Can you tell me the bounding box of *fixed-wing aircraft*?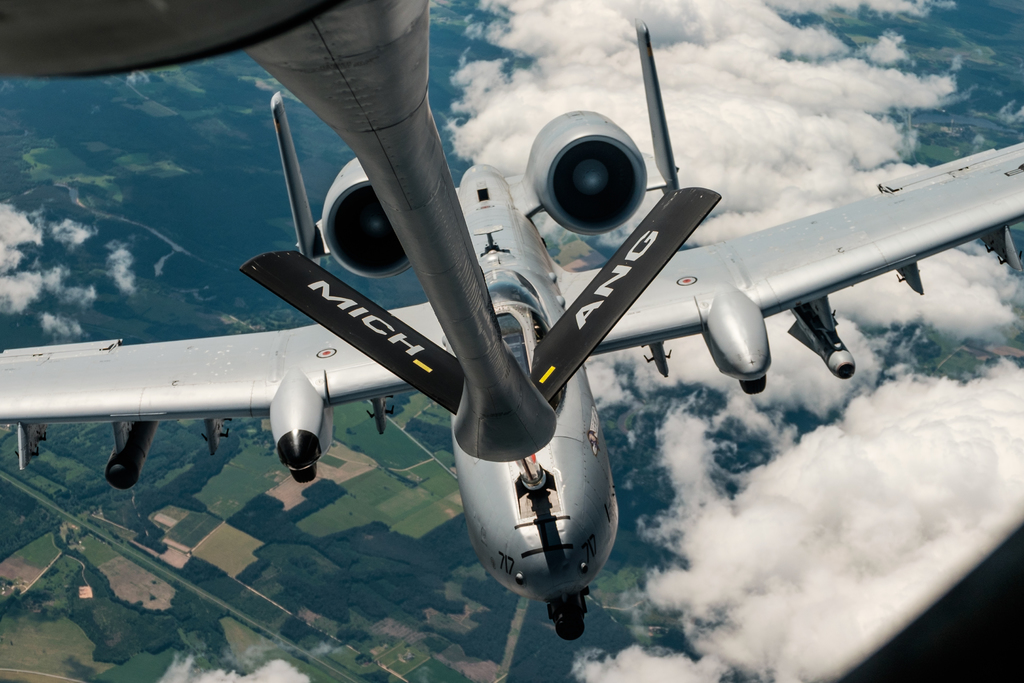
BBox(1, 0, 723, 457).
